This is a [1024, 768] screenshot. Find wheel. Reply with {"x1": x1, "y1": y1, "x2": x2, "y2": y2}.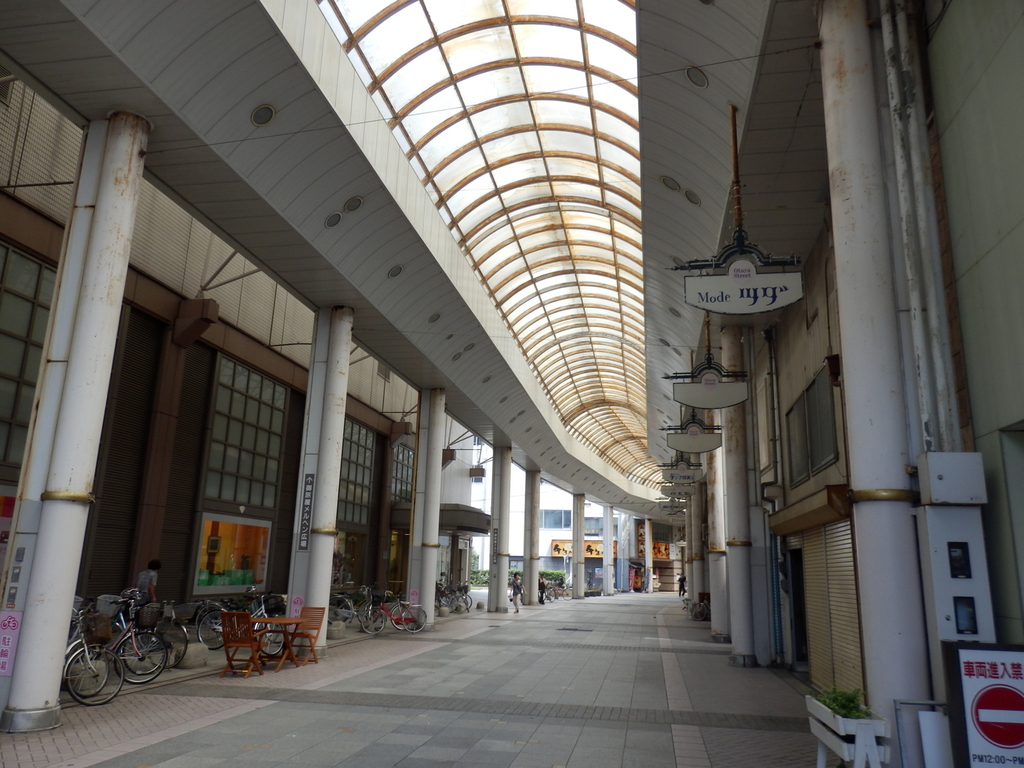
{"x1": 61, "y1": 642, "x2": 129, "y2": 710}.
